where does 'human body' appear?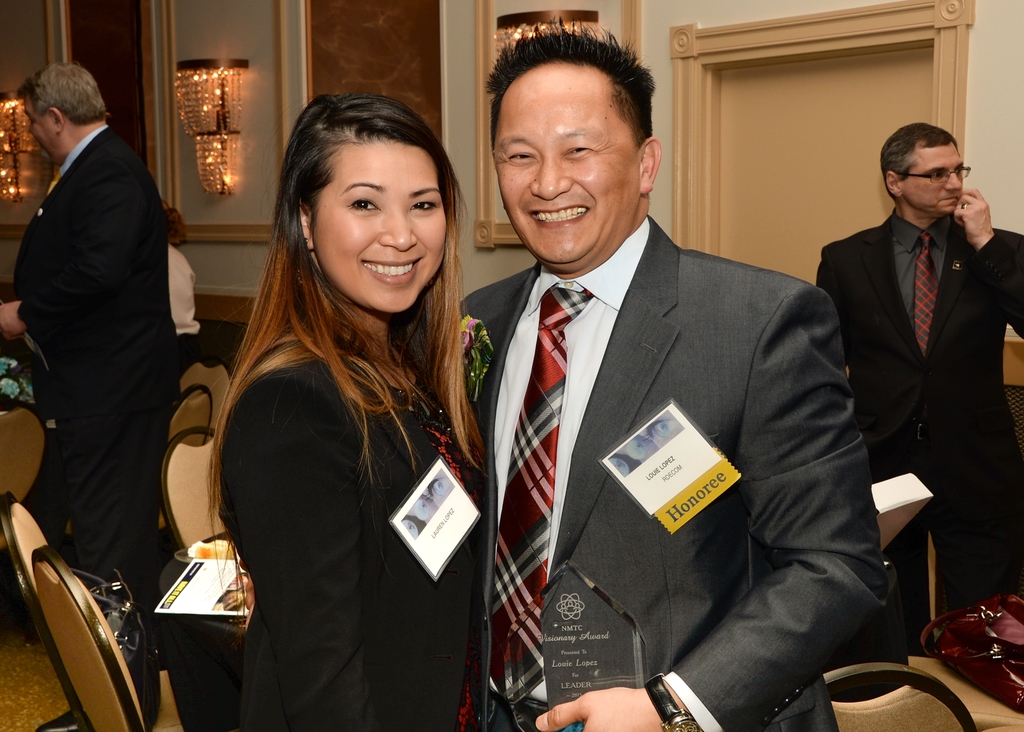
Appears at (left=185, top=83, right=500, bottom=731).
